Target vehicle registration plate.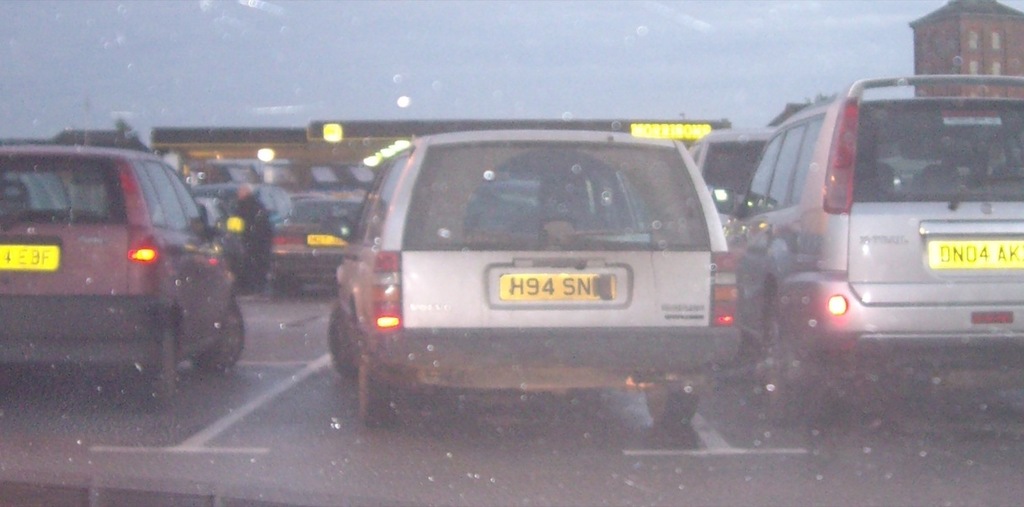
Target region: [x1=1, y1=244, x2=61, y2=275].
